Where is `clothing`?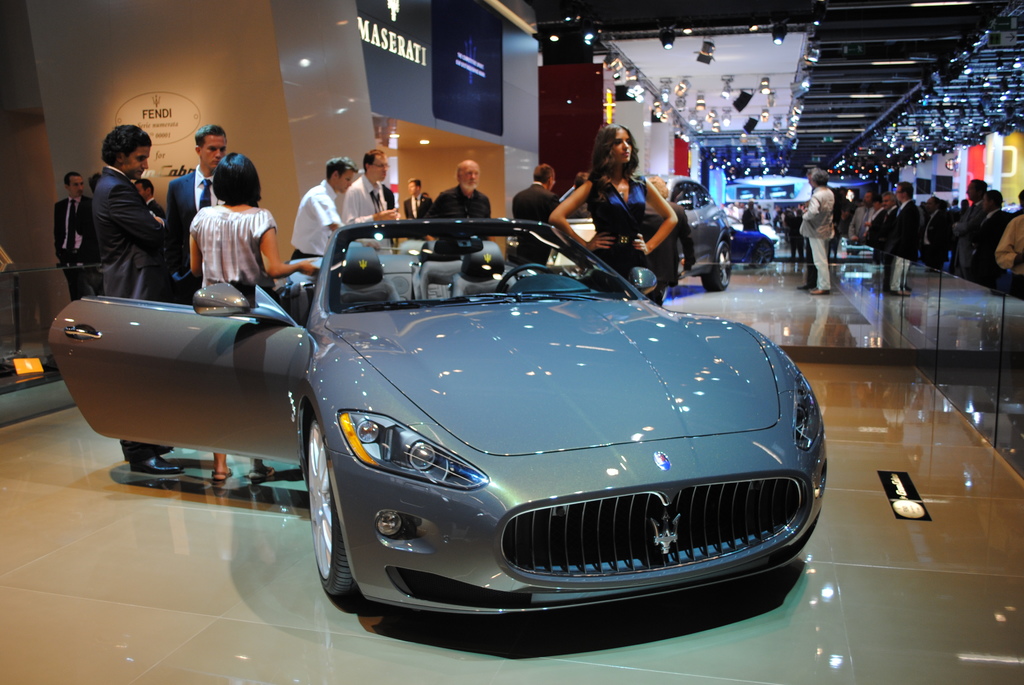
[164,164,230,297].
